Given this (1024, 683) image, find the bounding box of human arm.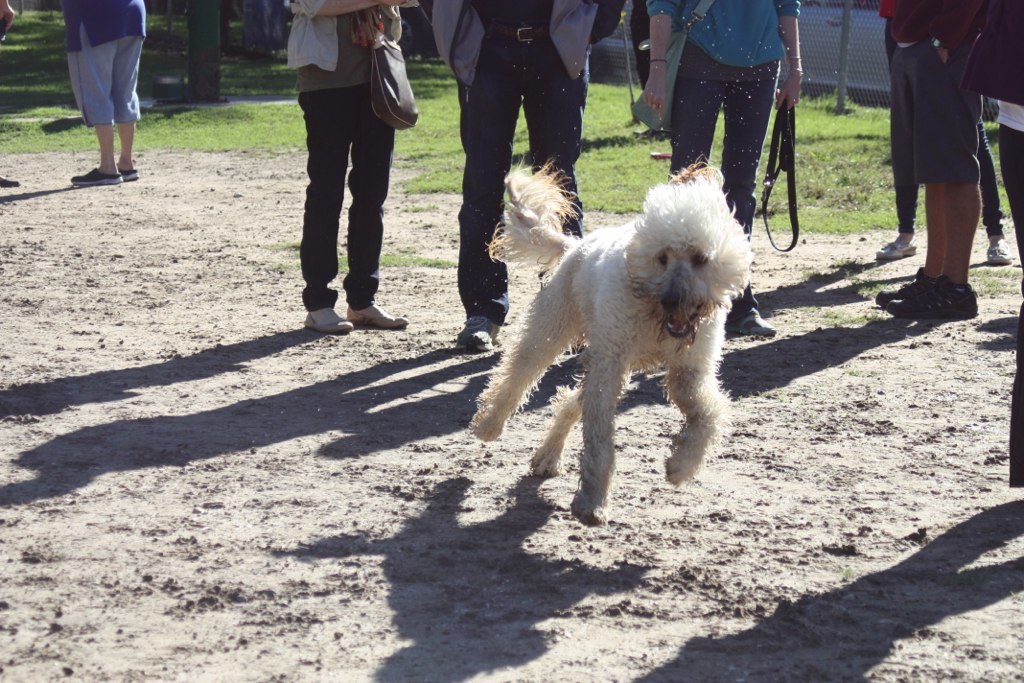
[292,0,412,20].
